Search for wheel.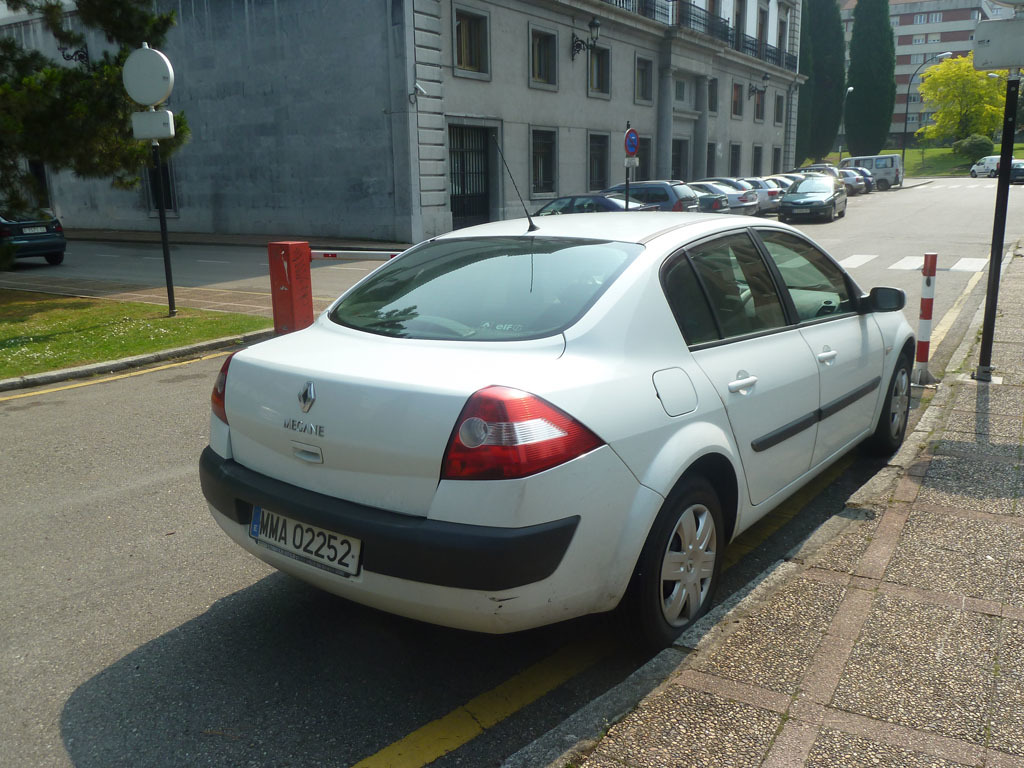
Found at 48 251 62 266.
